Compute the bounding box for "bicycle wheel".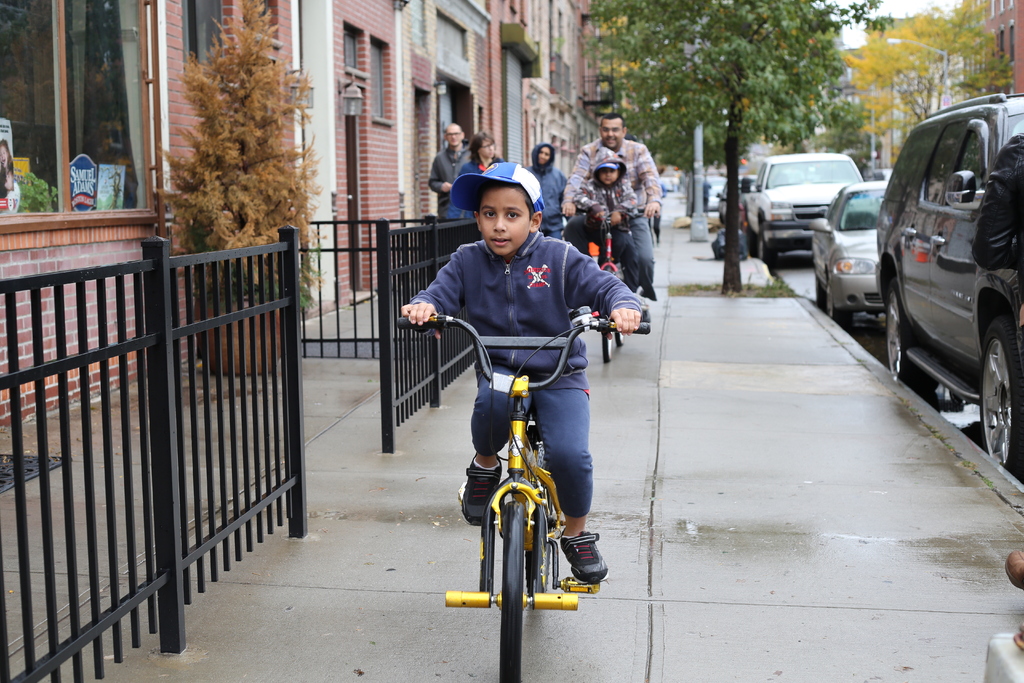
rect(598, 269, 614, 365).
